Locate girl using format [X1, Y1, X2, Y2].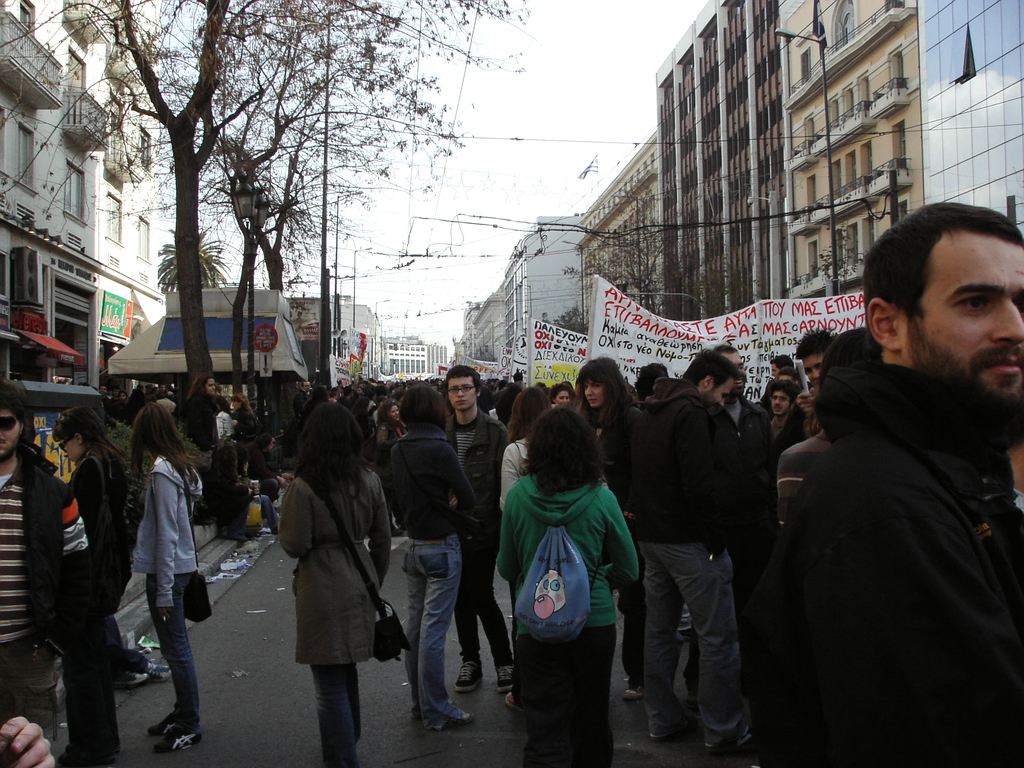
[131, 395, 205, 756].
